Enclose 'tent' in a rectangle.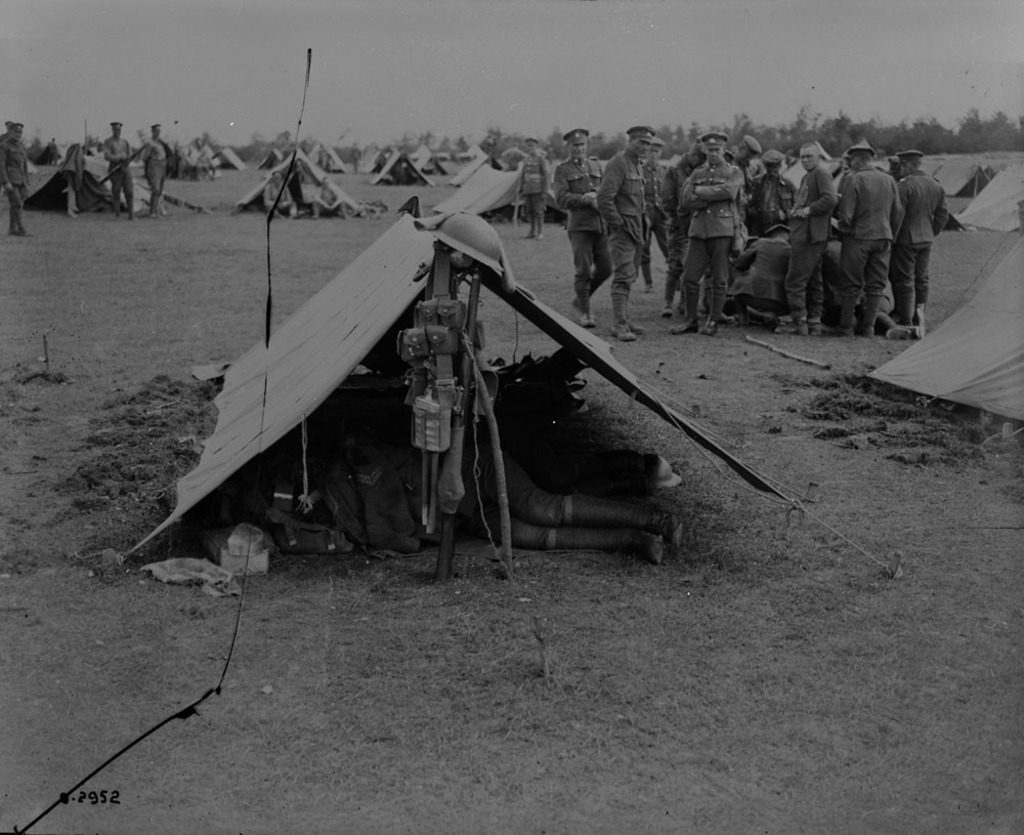
rect(437, 161, 591, 223).
